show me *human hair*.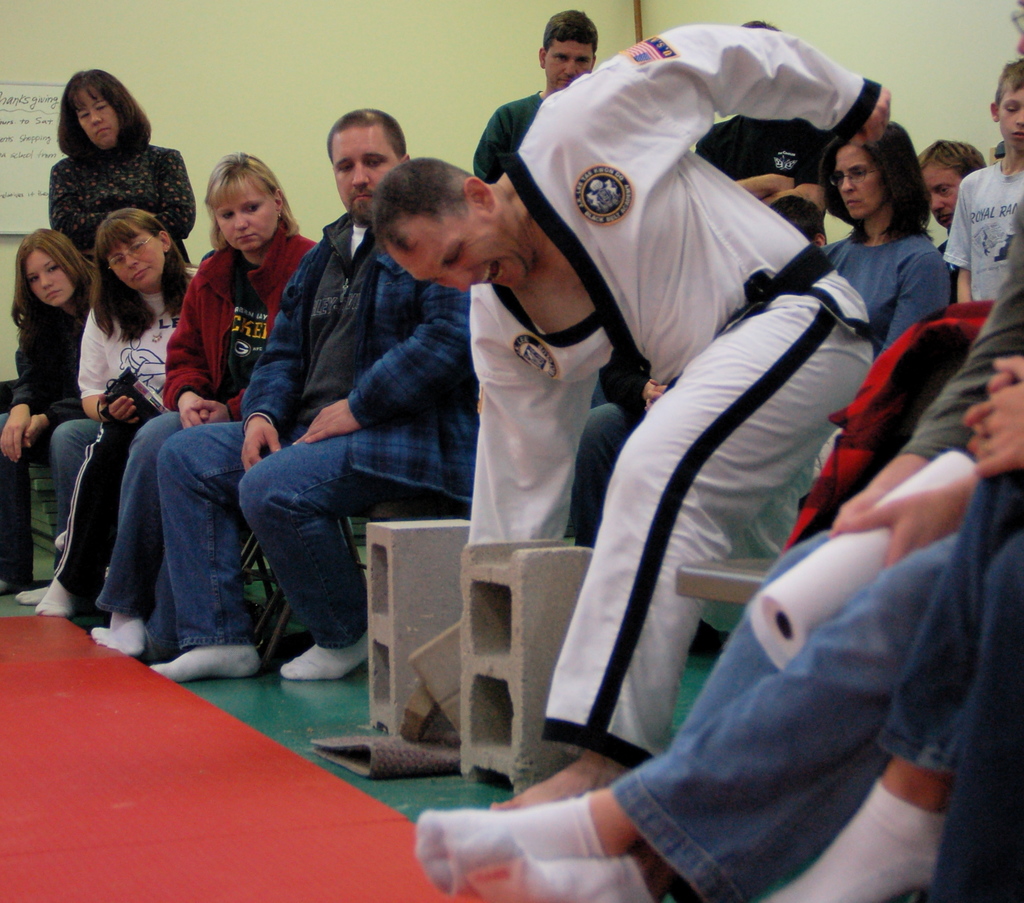
*human hair* is here: [left=993, top=59, right=1023, bottom=106].
